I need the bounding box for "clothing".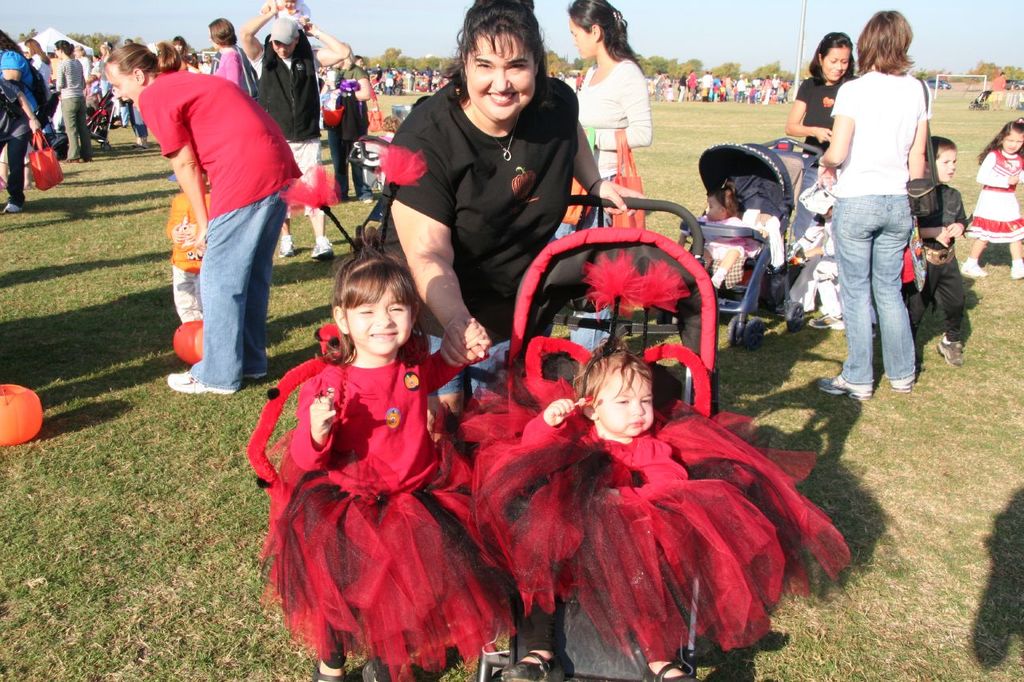
Here it is: x1=243, y1=36, x2=322, y2=218.
